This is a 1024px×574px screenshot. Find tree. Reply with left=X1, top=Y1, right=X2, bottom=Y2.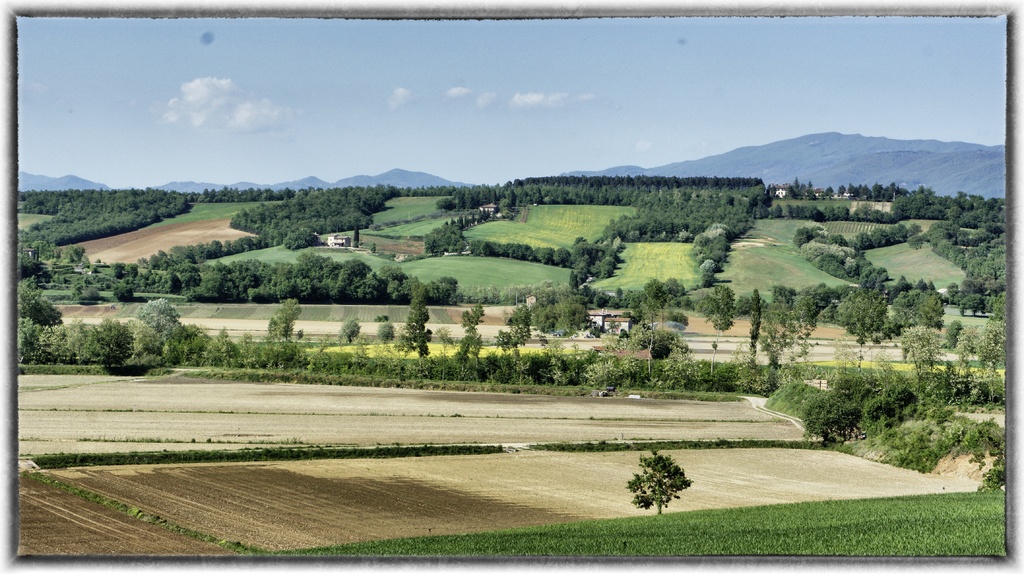
left=950, top=321, right=1005, bottom=406.
